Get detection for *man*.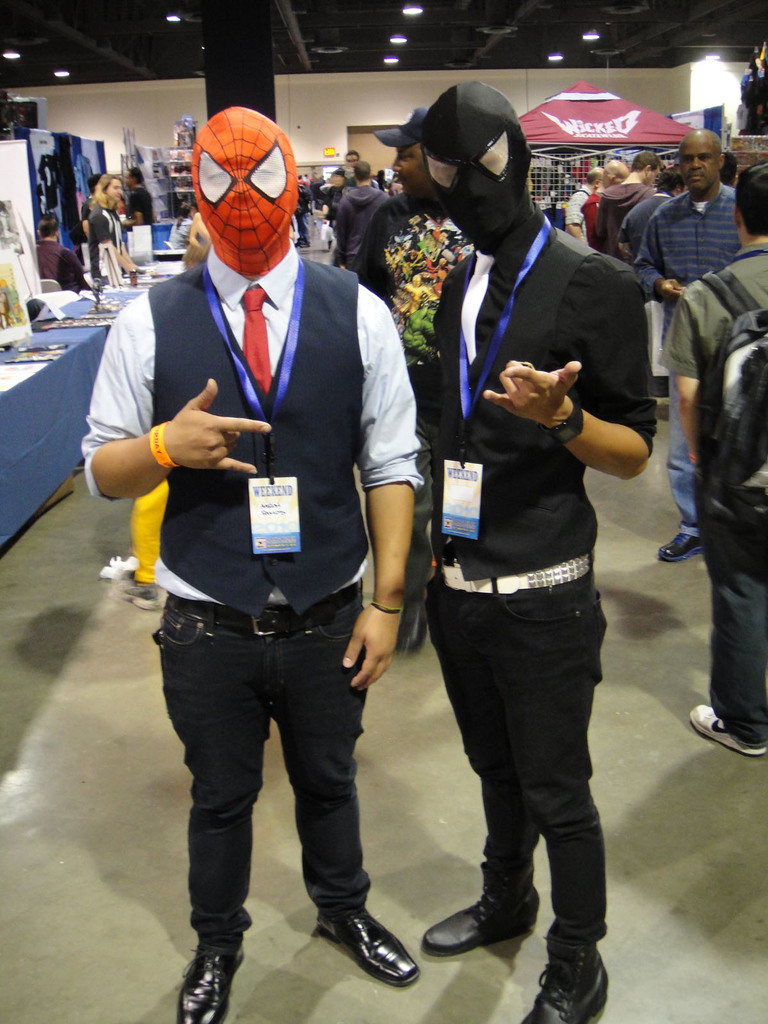
Detection: [604,154,656,259].
